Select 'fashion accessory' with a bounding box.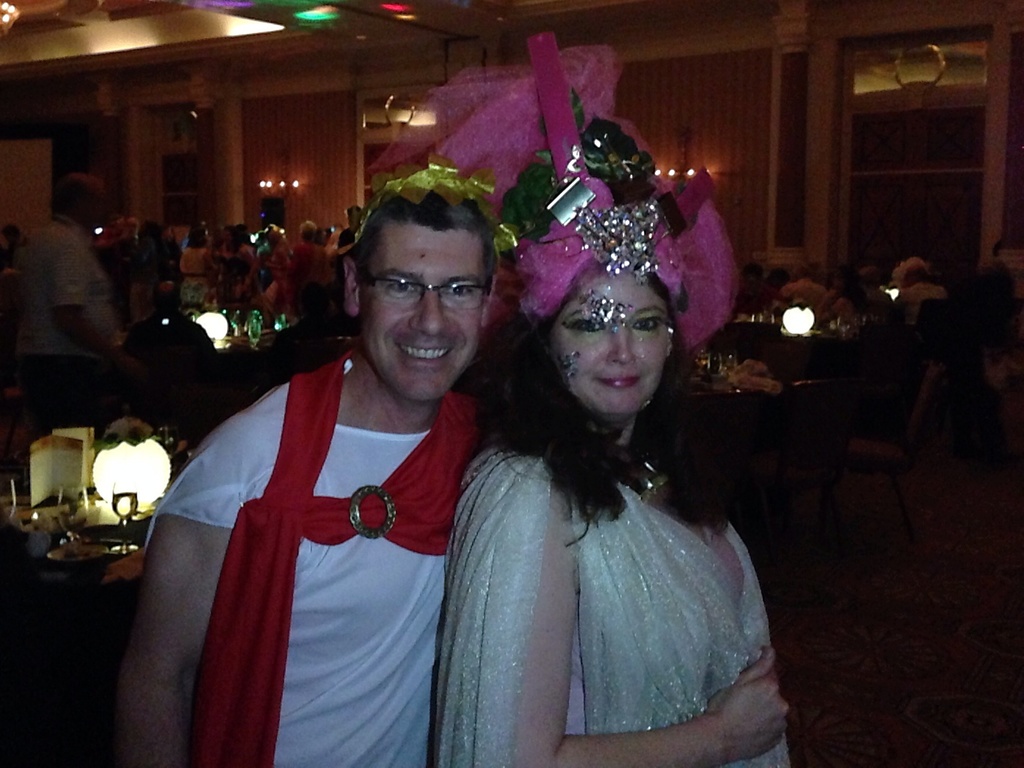
183:350:491:767.
